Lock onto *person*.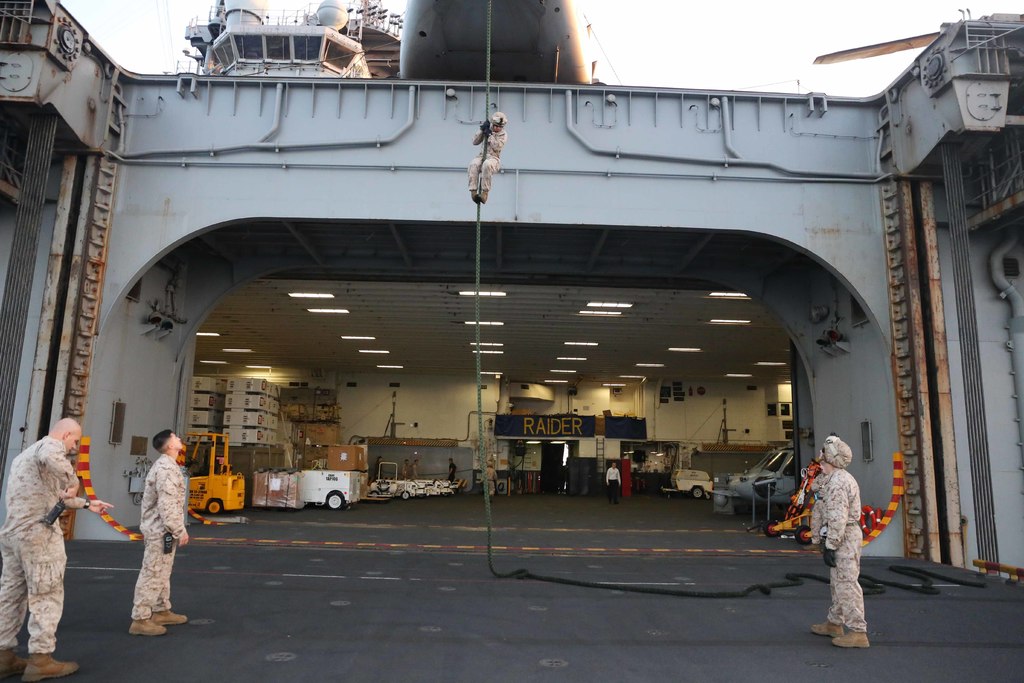
Locked: {"left": 811, "top": 429, "right": 884, "bottom": 643}.
